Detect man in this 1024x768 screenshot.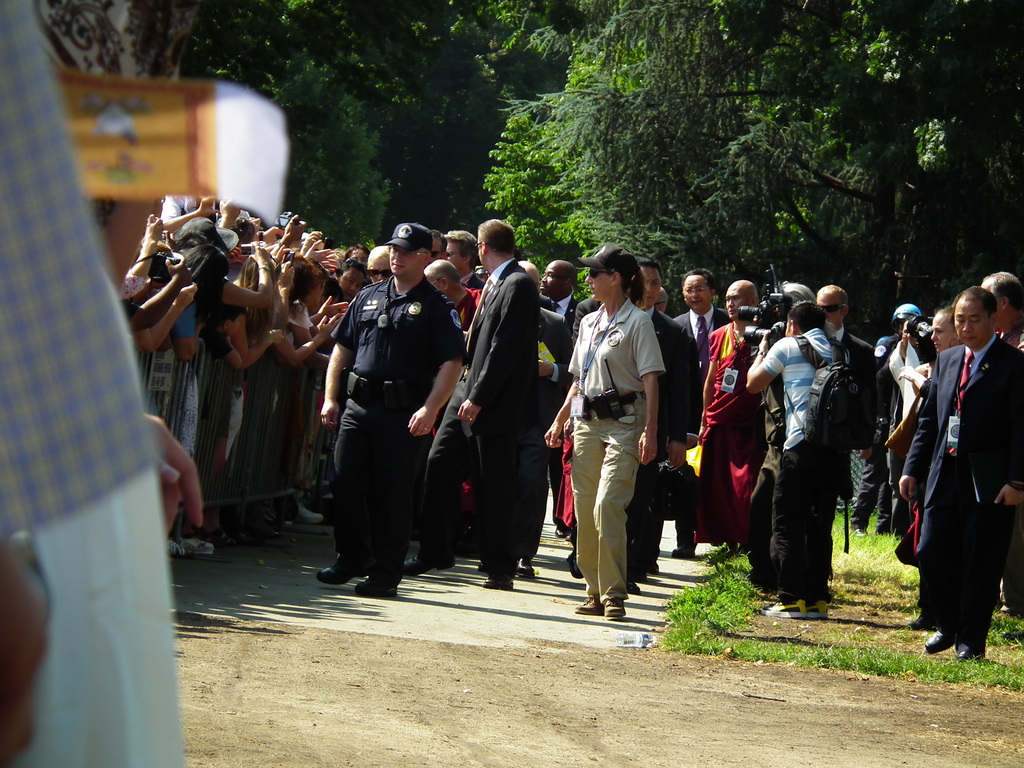
Detection: pyautogui.locateOnScreen(888, 292, 1023, 669).
